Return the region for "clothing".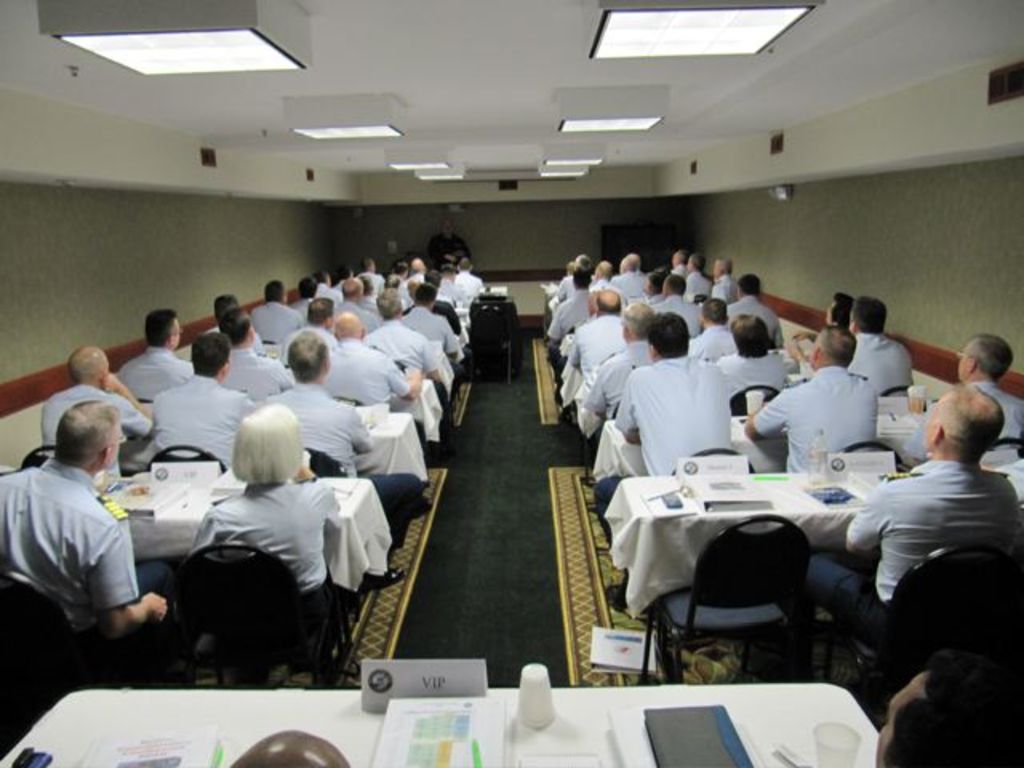
<region>138, 373, 253, 483</region>.
